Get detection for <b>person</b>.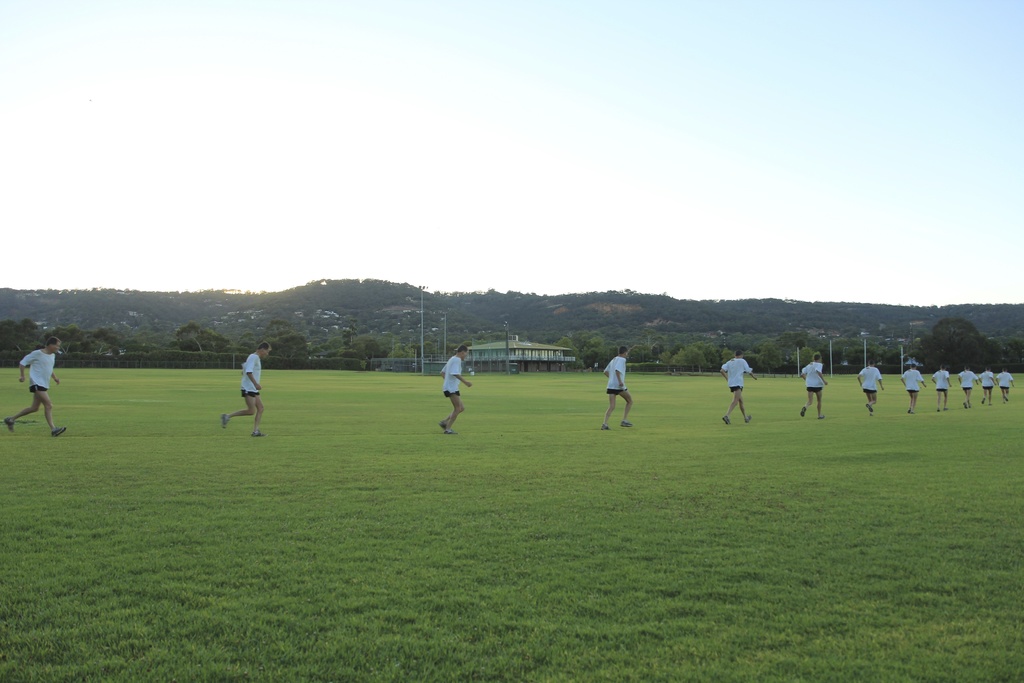
Detection: locate(979, 366, 996, 404).
